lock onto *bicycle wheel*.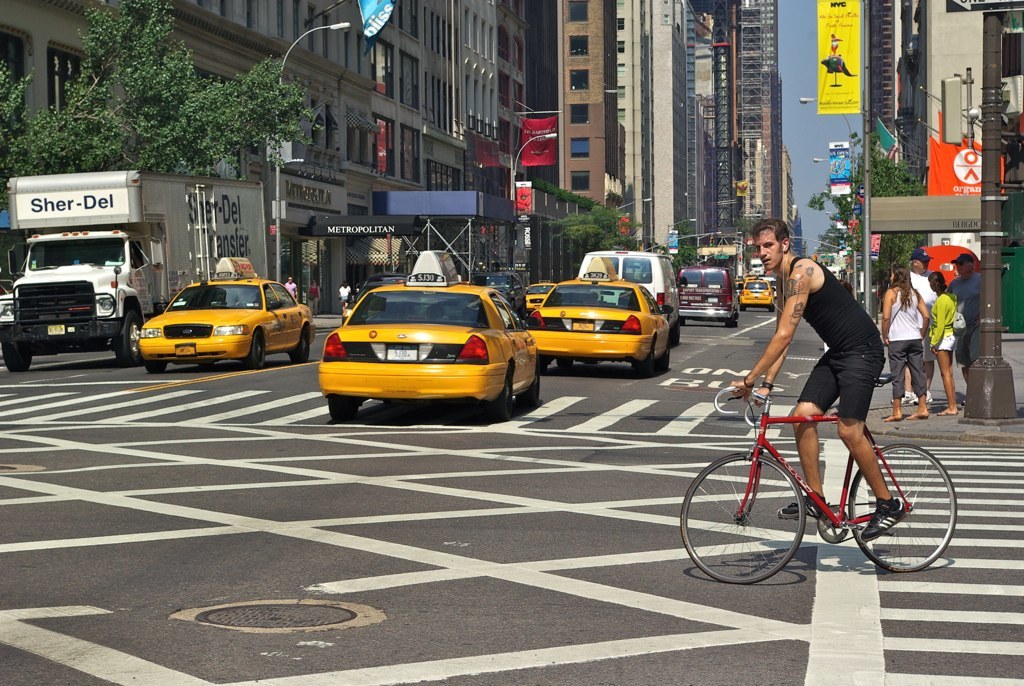
Locked: <region>702, 457, 807, 583</region>.
